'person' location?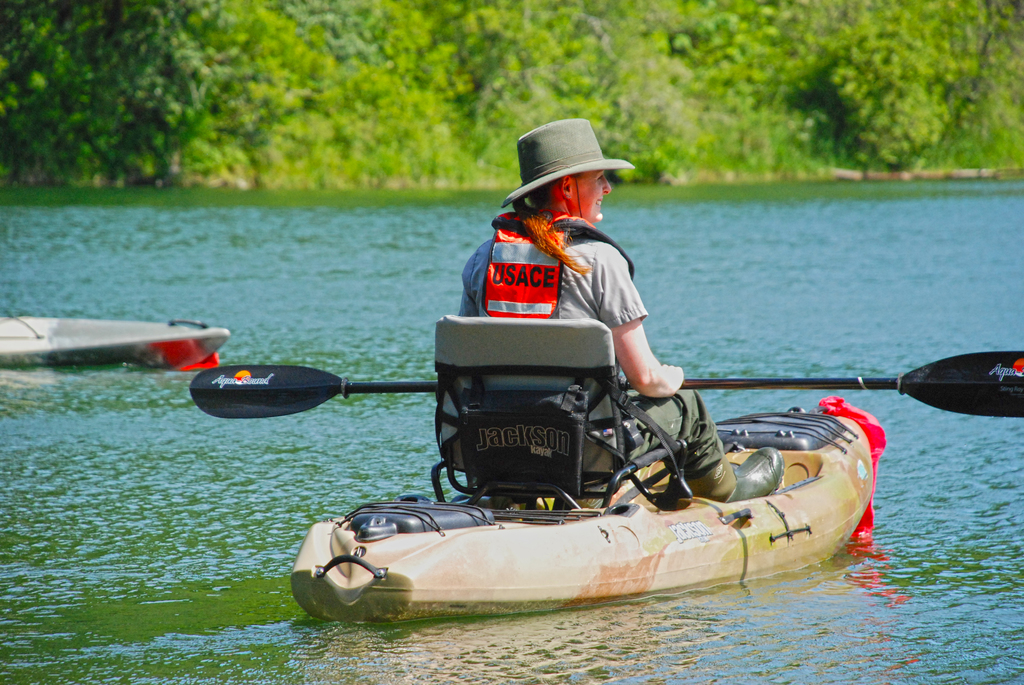
region(455, 117, 783, 505)
